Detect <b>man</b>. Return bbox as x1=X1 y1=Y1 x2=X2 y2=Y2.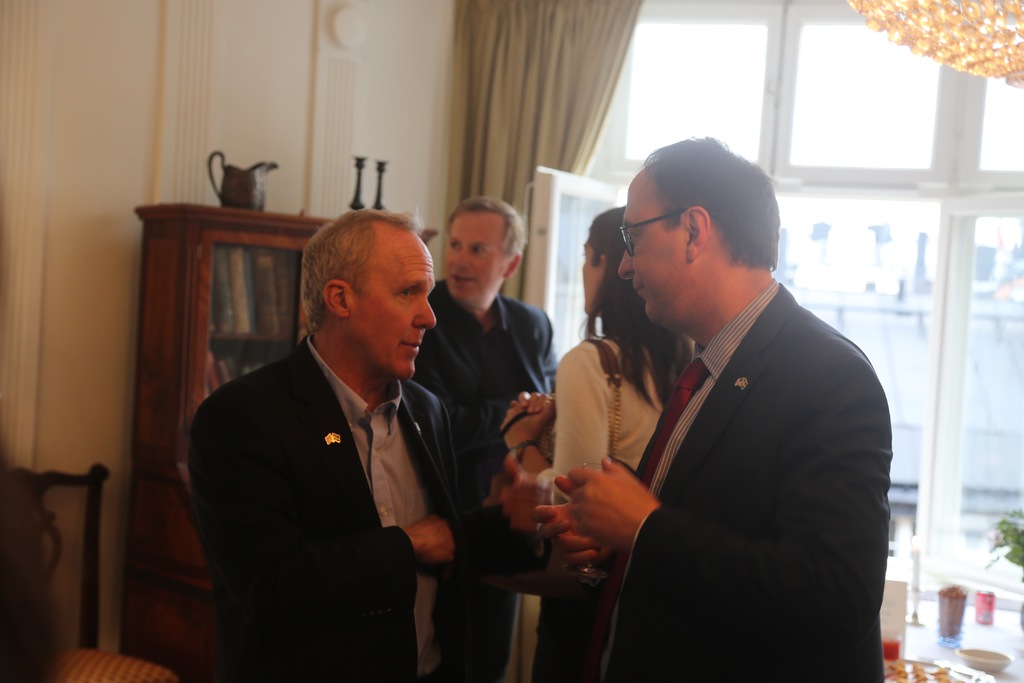
x1=533 y1=133 x2=893 y2=682.
